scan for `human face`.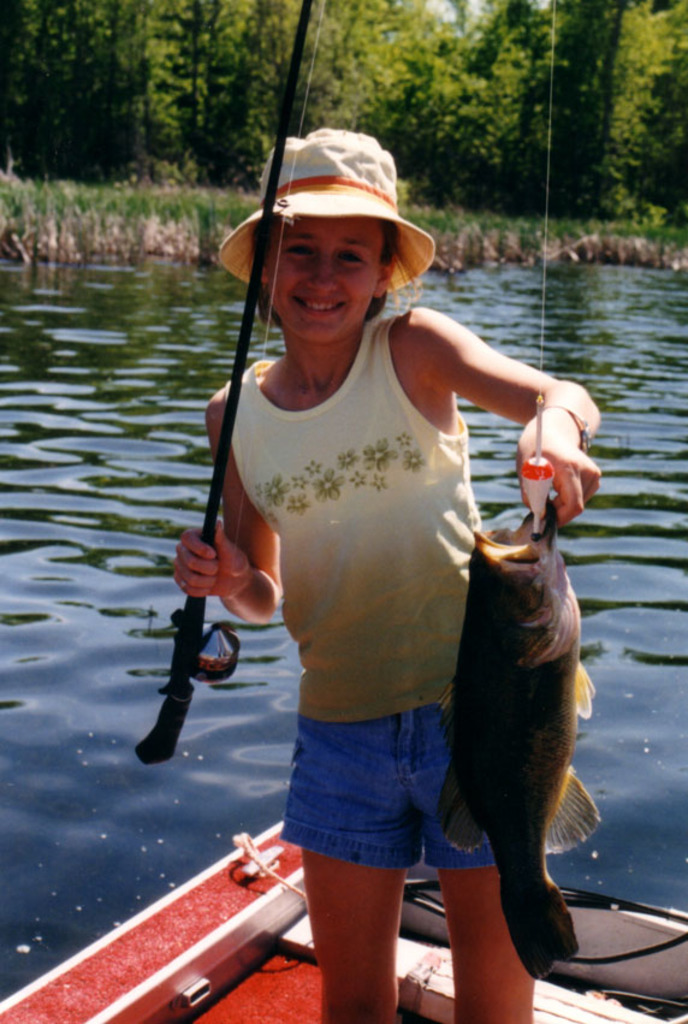
Scan result: x1=259 y1=223 x2=390 y2=337.
